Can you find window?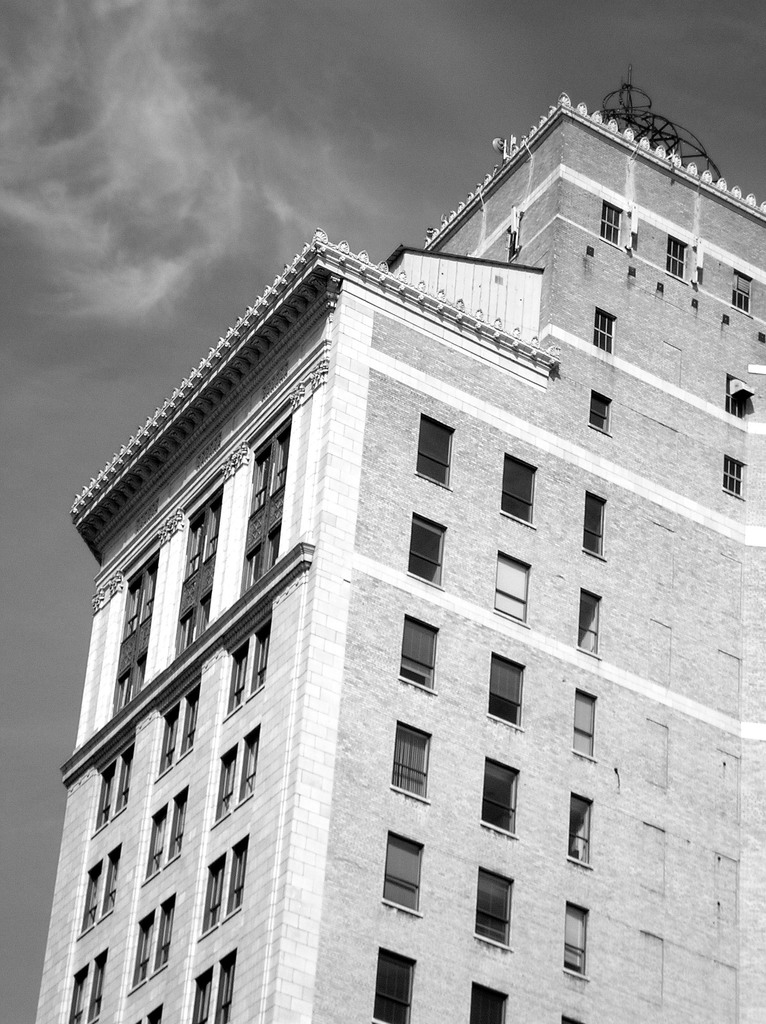
Yes, bounding box: <region>569, 687, 599, 767</region>.
